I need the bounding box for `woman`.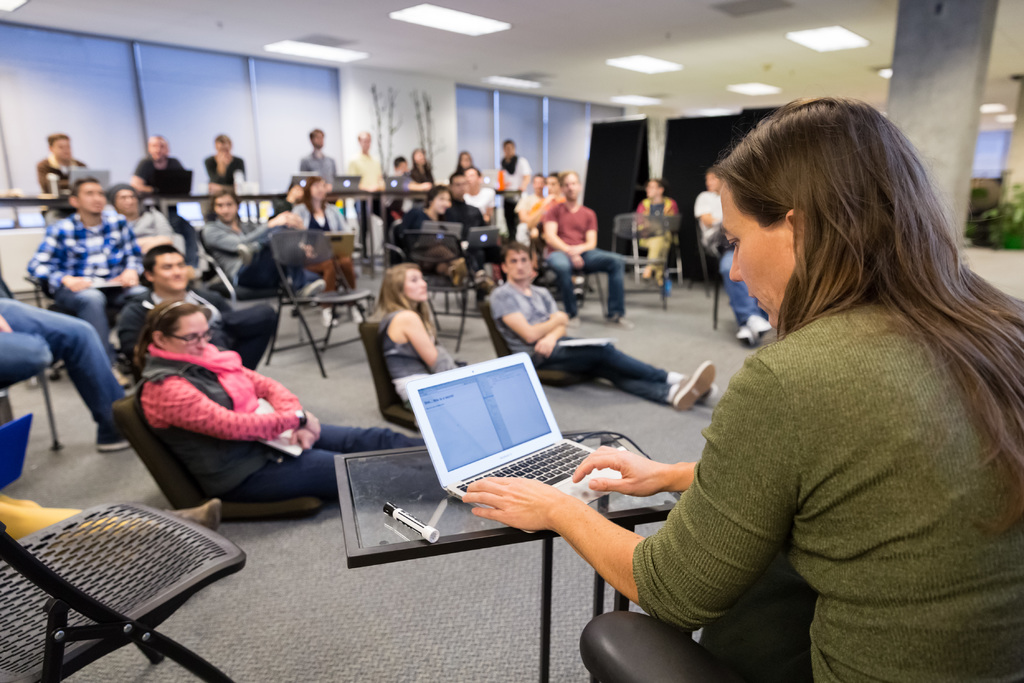
Here it is: left=447, top=145, right=480, bottom=183.
